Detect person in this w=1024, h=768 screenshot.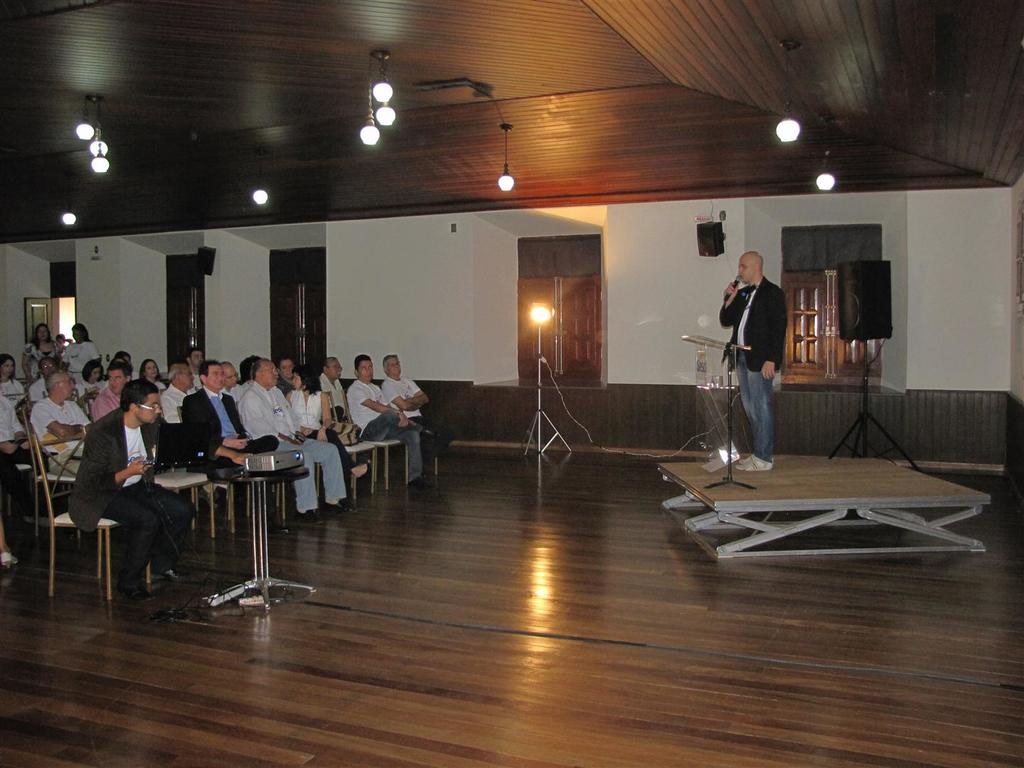
Detection: 58/332/97/390.
